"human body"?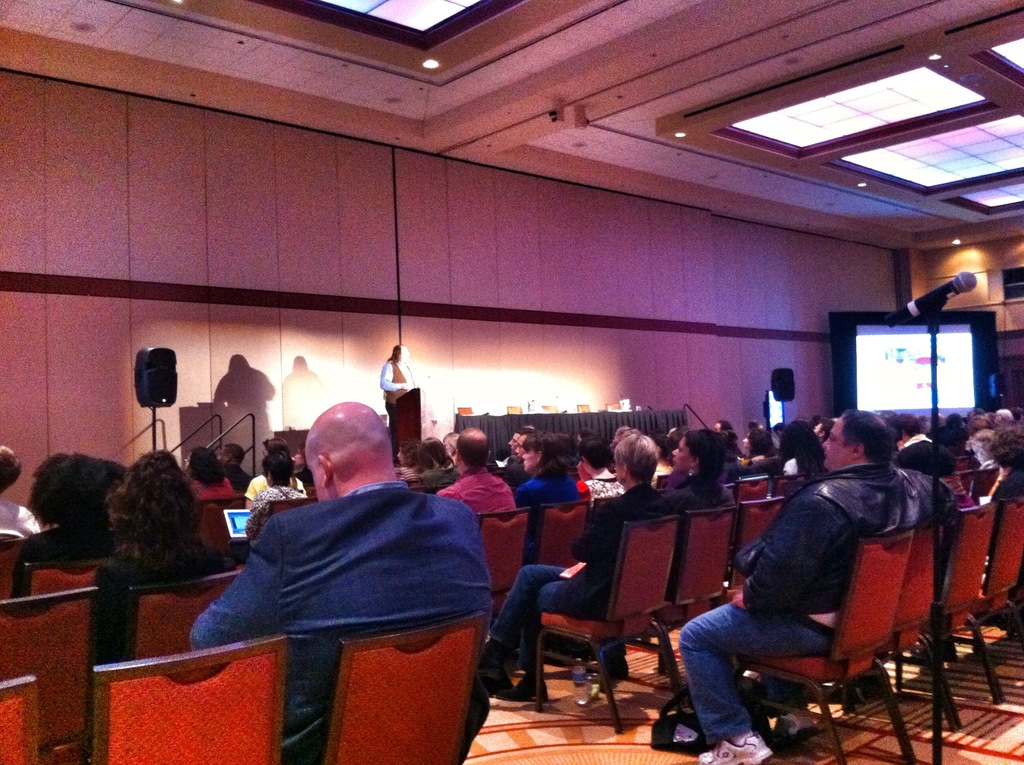
box=[442, 466, 522, 514]
